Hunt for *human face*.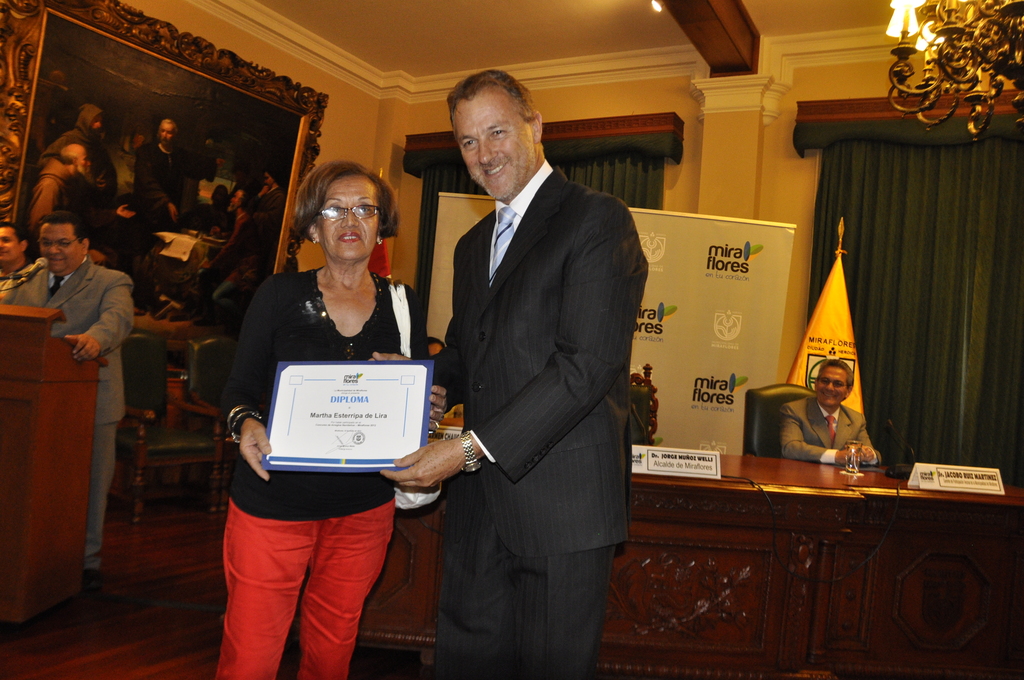
Hunted down at rect(41, 225, 81, 267).
